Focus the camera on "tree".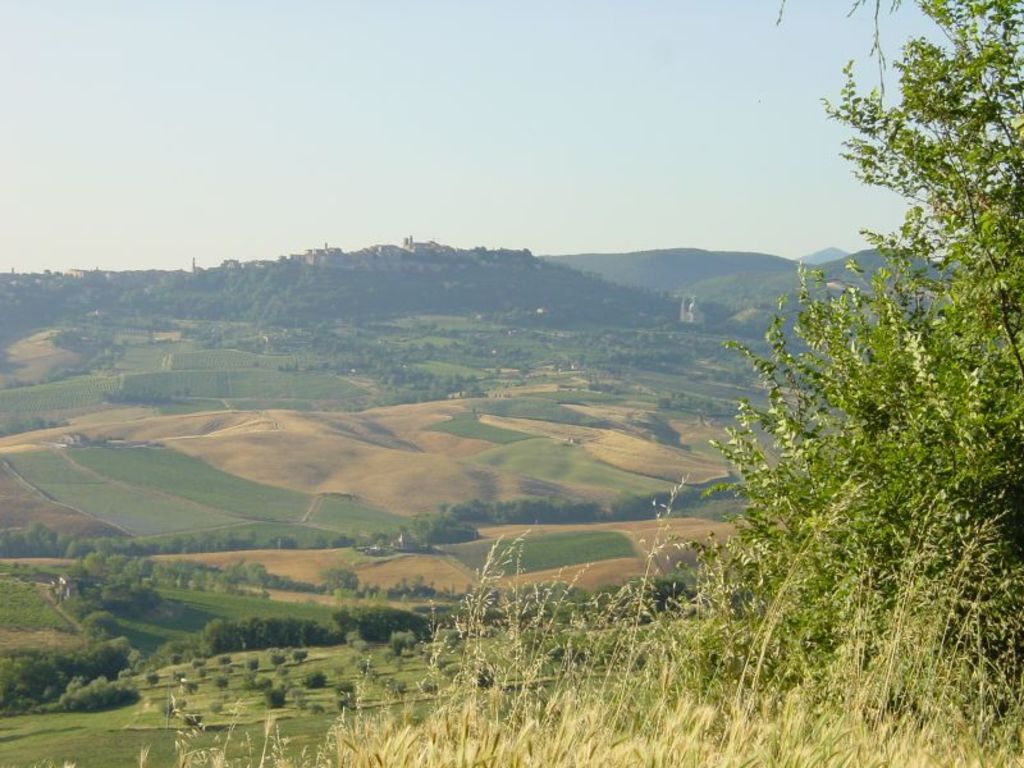
Focus region: box=[324, 553, 360, 595].
